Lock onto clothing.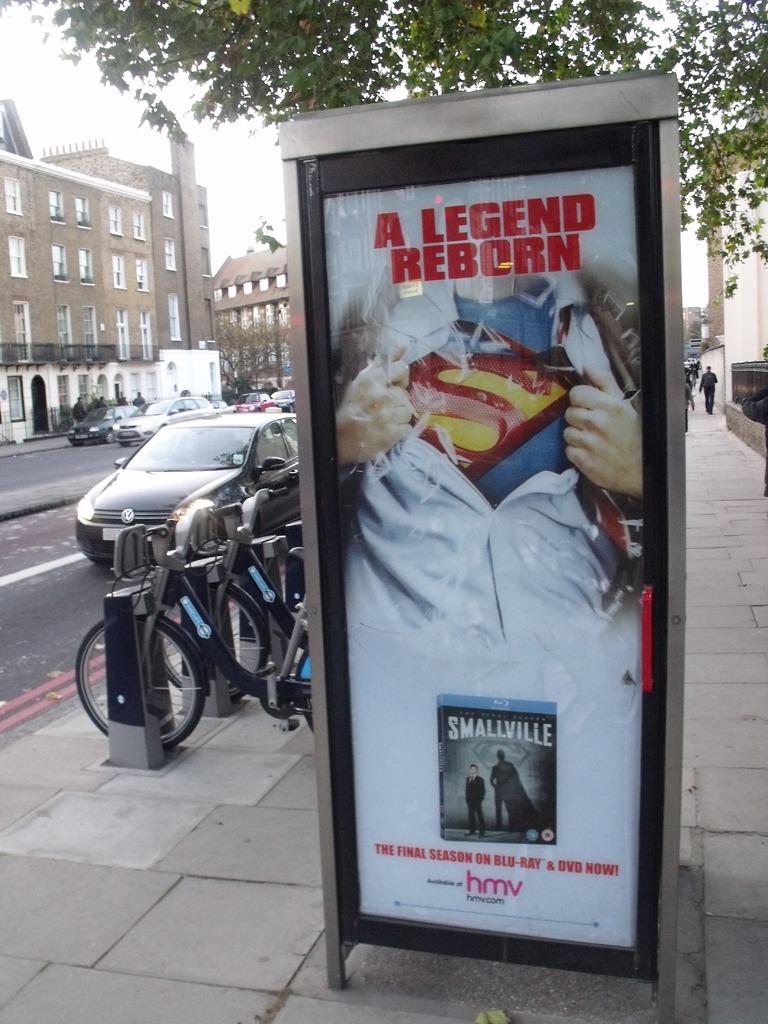
Locked: box=[683, 381, 695, 432].
